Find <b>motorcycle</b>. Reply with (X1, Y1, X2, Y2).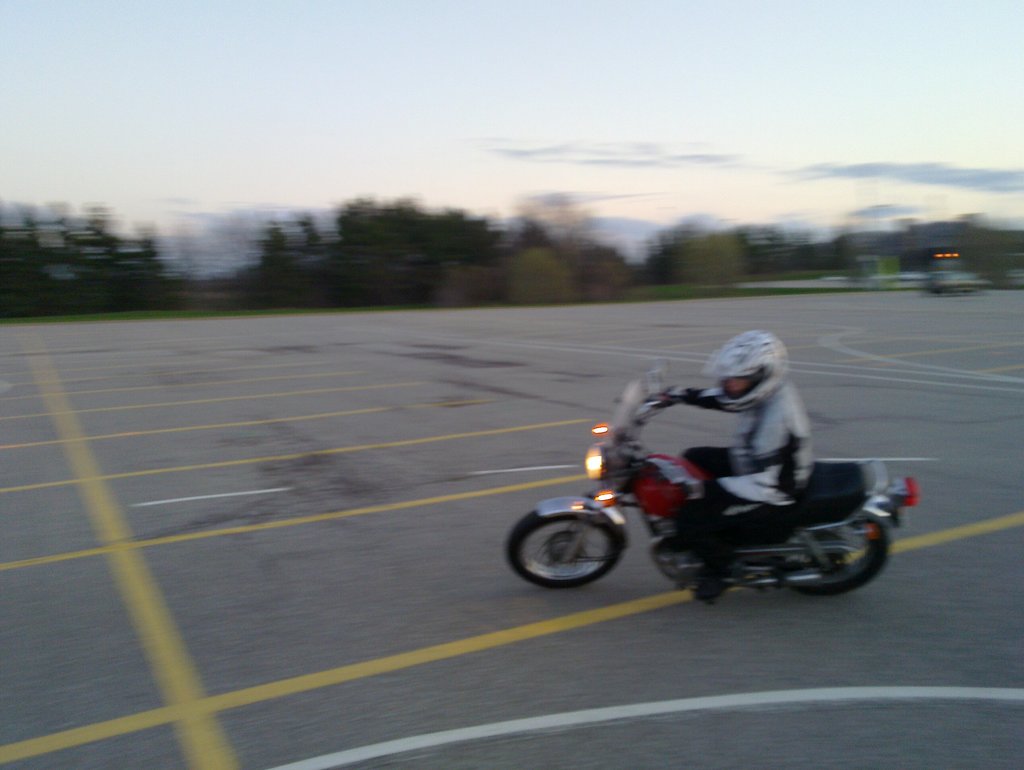
(501, 365, 923, 602).
